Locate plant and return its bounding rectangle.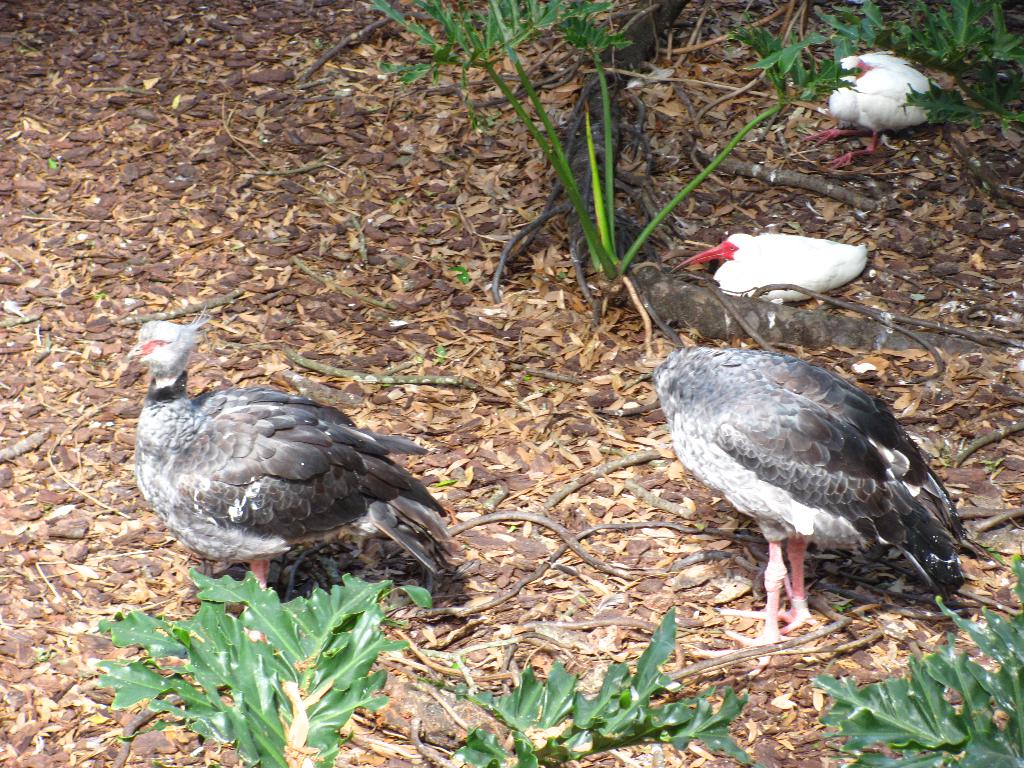
x1=81, y1=550, x2=446, y2=767.
